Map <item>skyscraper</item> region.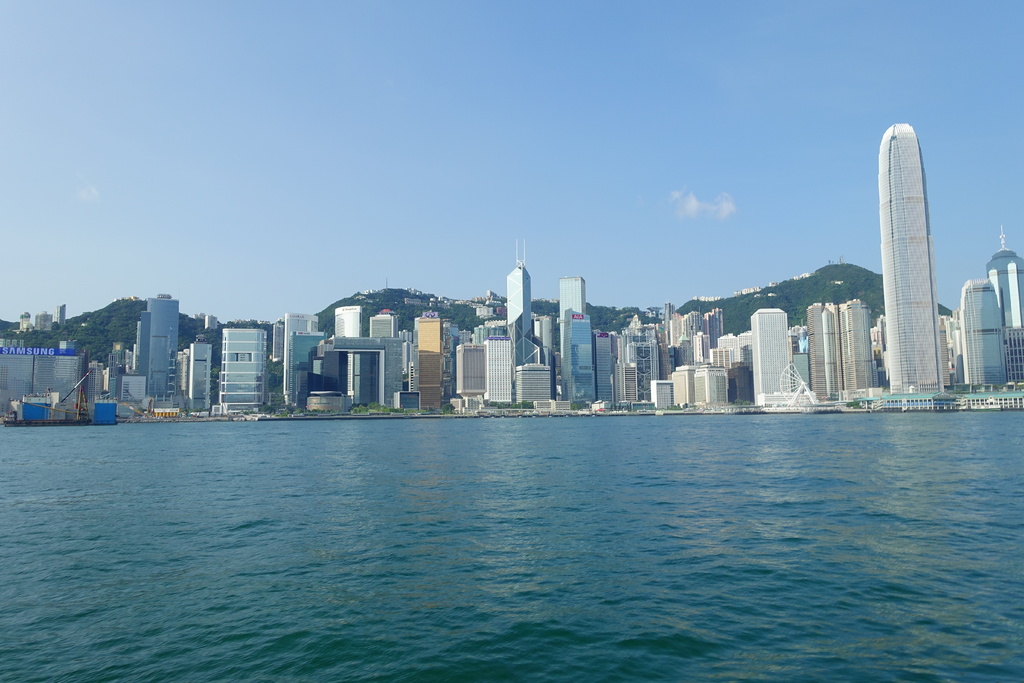
Mapped to [x1=187, y1=340, x2=221, y2=420].
